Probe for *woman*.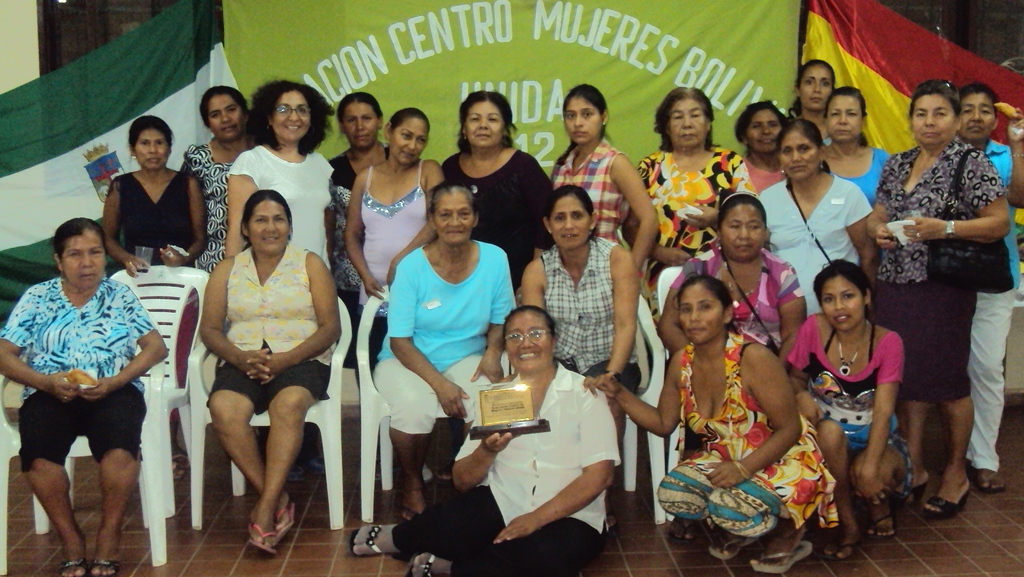
Probe result: <box>584,270,844,576</box>.
